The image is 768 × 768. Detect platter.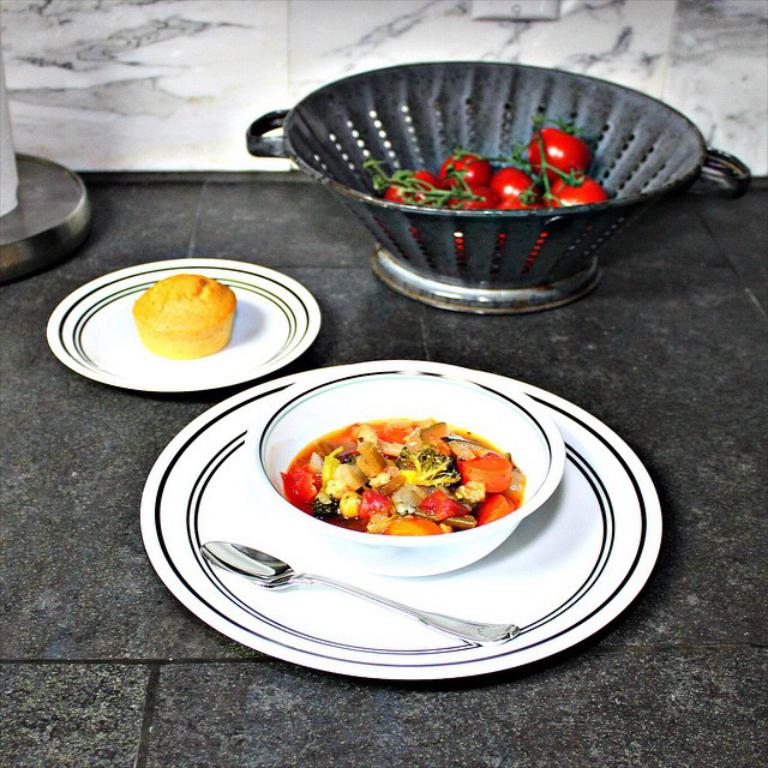
Detection: {"left": 140, "top": 365, "right": 661, "bottom": 683}.
